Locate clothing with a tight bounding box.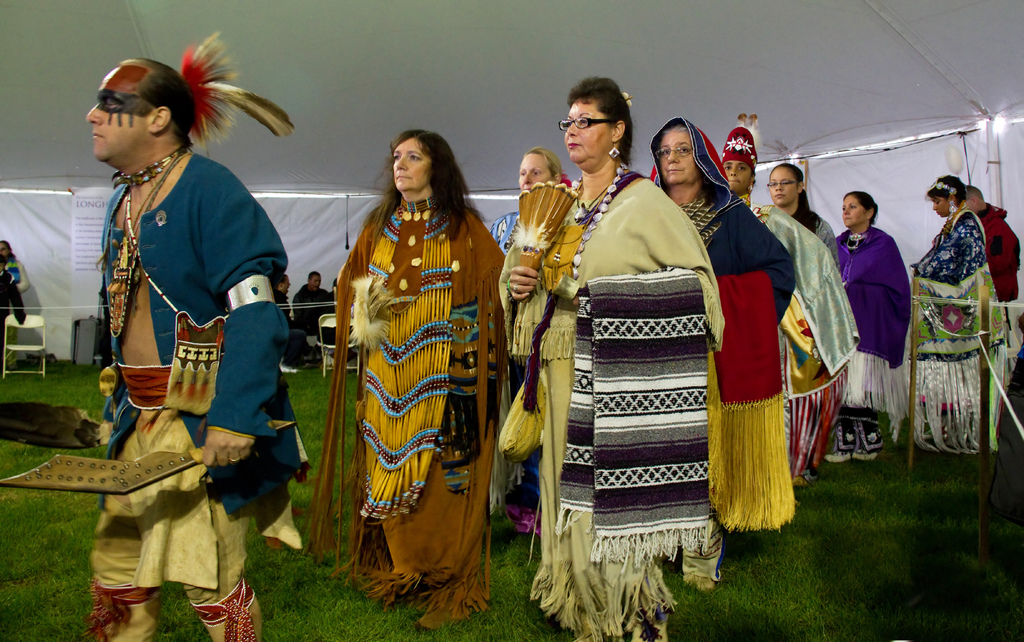
663, 111, 796, 543.
